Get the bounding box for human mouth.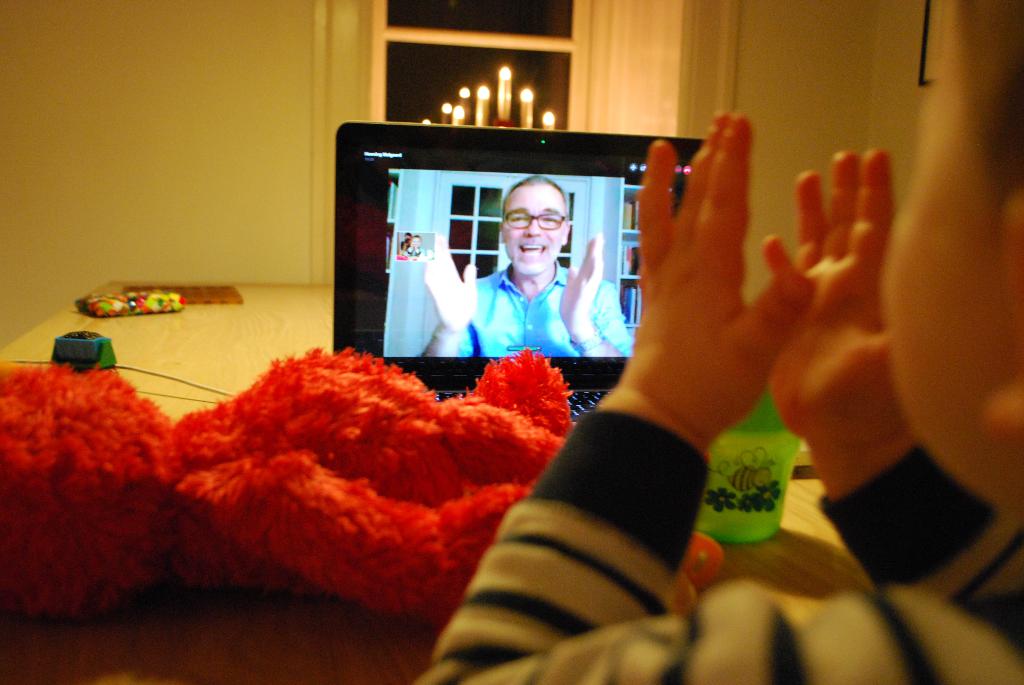
locate(515, 243, 547, 261).
